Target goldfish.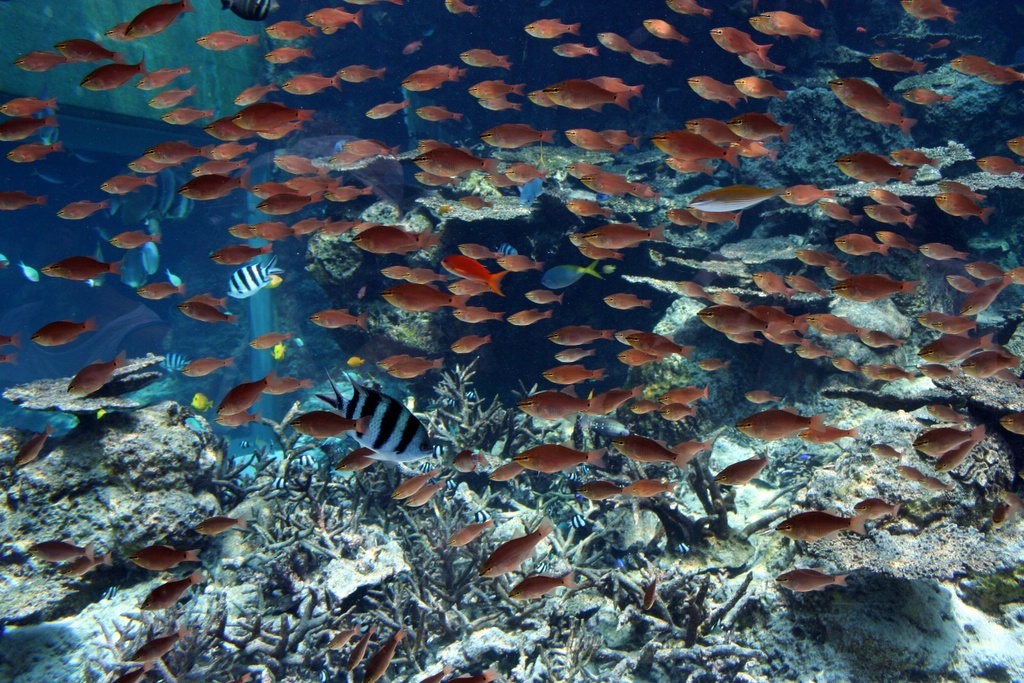
Target region: 725,109,791,143.
